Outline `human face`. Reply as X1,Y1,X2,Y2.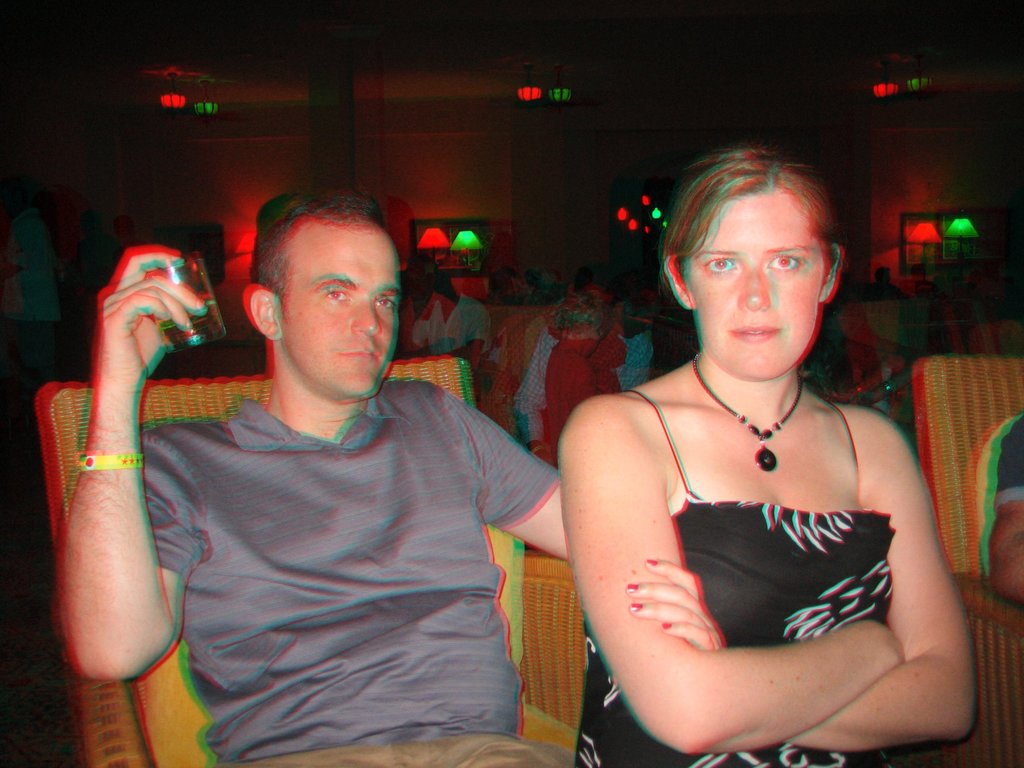
282,218,399,404.
